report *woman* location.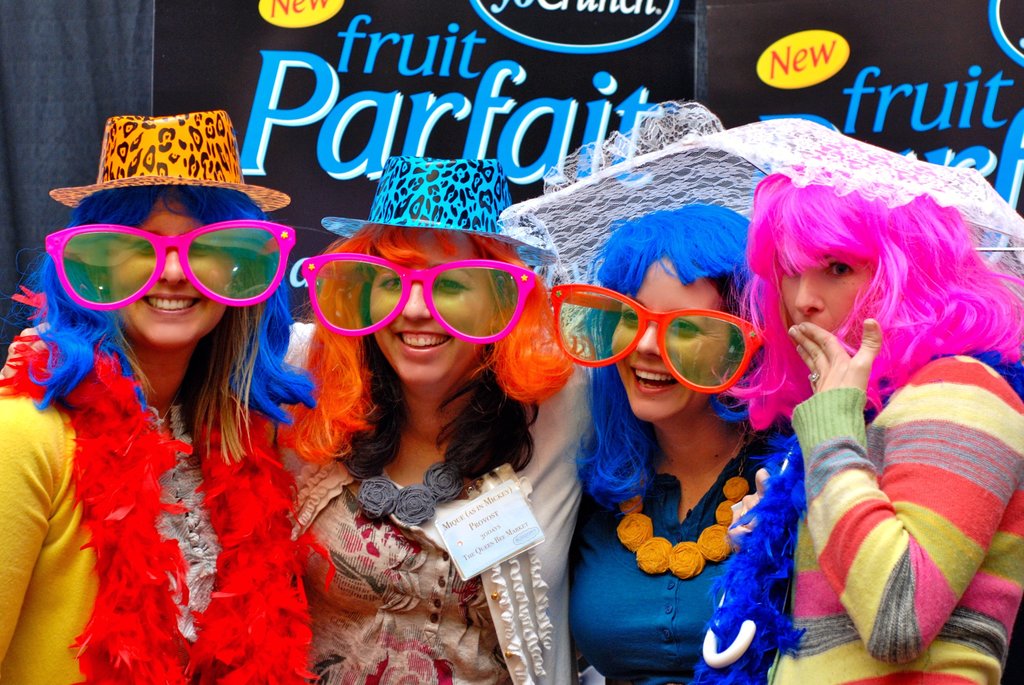
Report: l=731, t=133, r=1023, b=684.
